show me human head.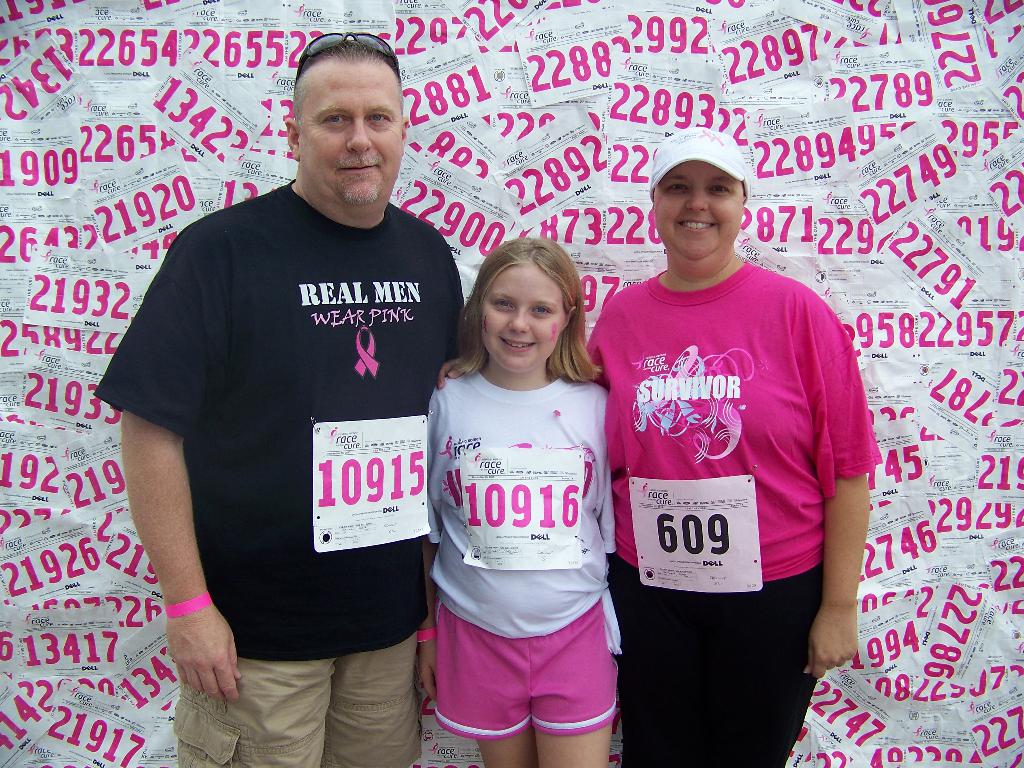
human head is here: (left=272, top=33, right=410, bottom=209).
